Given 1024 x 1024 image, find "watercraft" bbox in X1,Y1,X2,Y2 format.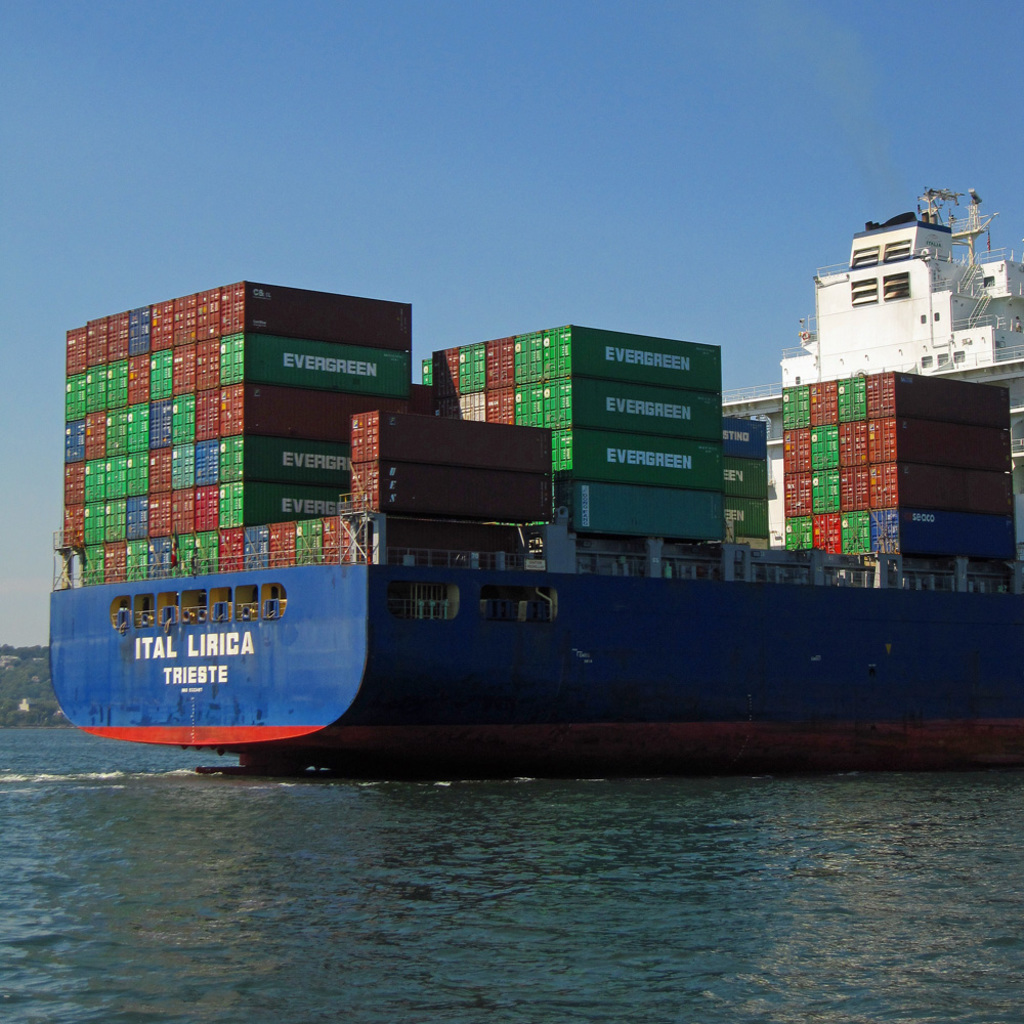
51,186,1023,765.
